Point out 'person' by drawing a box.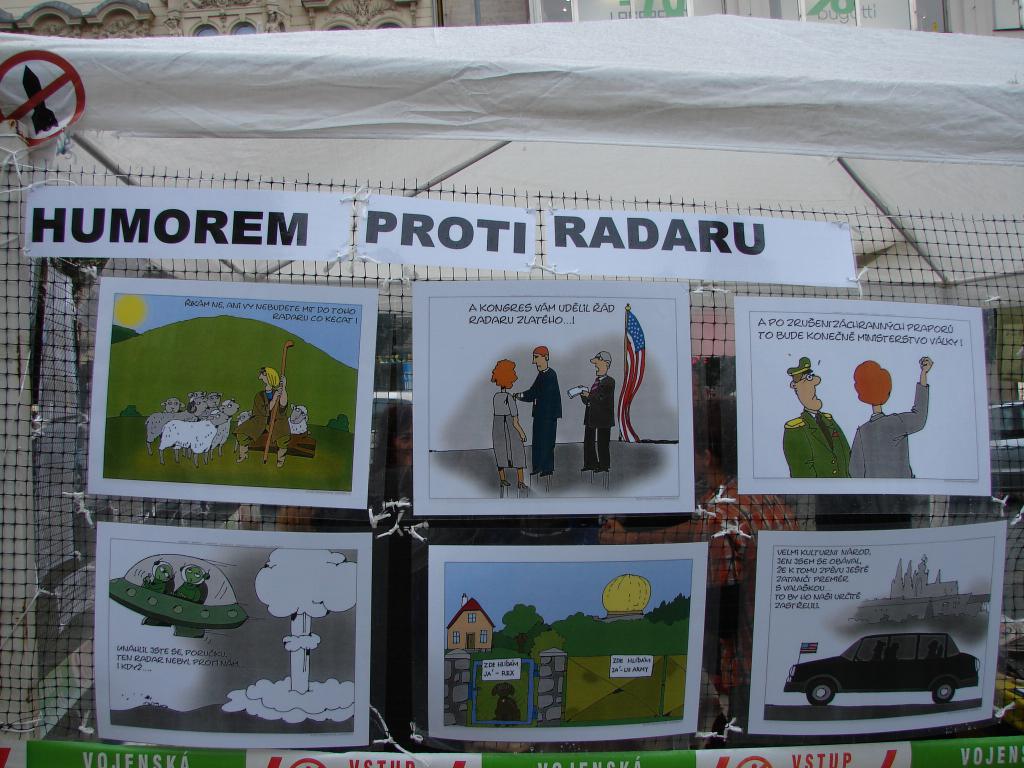
490 355 532 497.
